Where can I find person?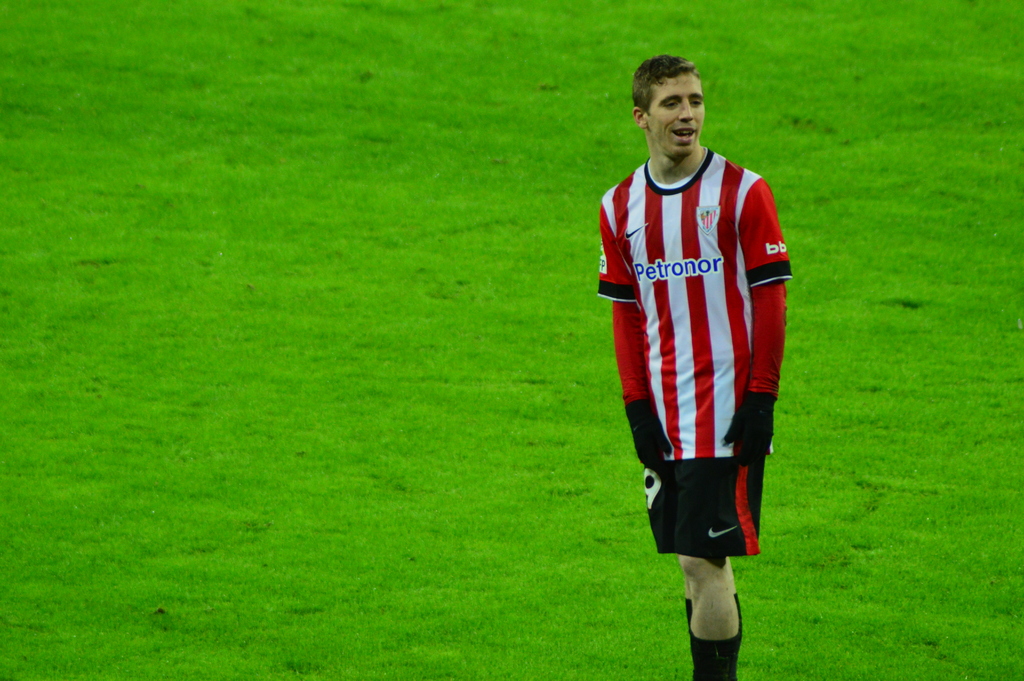
You can find it at <box>615,62,797,623</box>.
